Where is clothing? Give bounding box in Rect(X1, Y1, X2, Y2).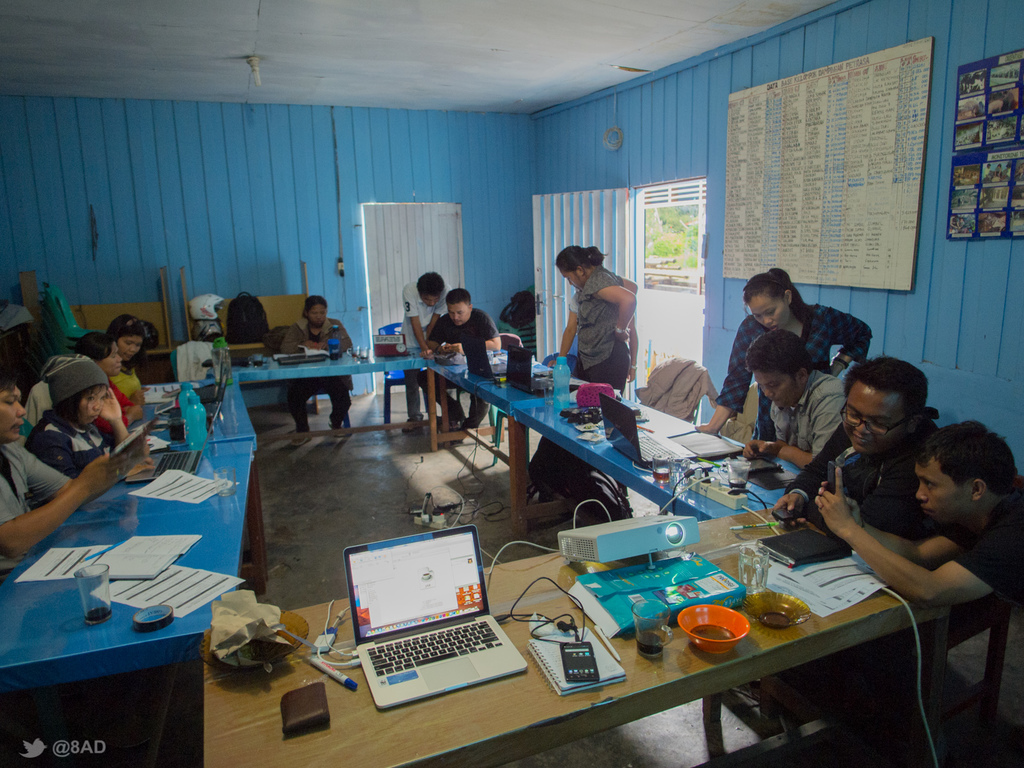
Rect(711, 296, 870, 447).
